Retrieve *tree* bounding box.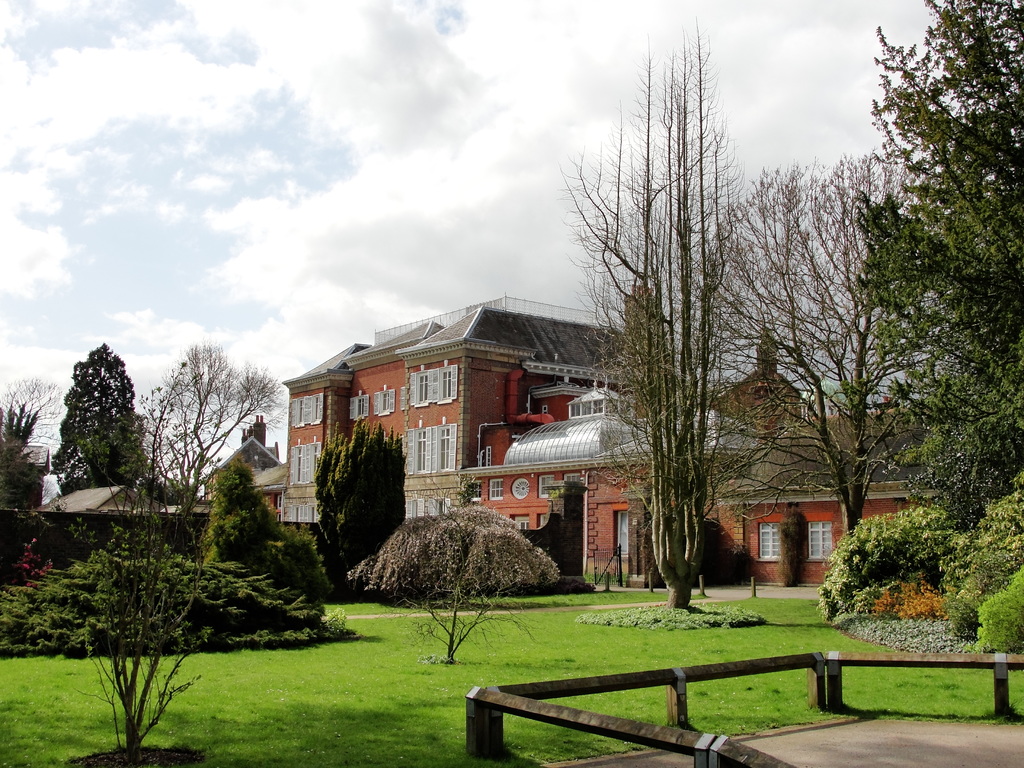
Bounding box: [552, 26, 790, 615].
